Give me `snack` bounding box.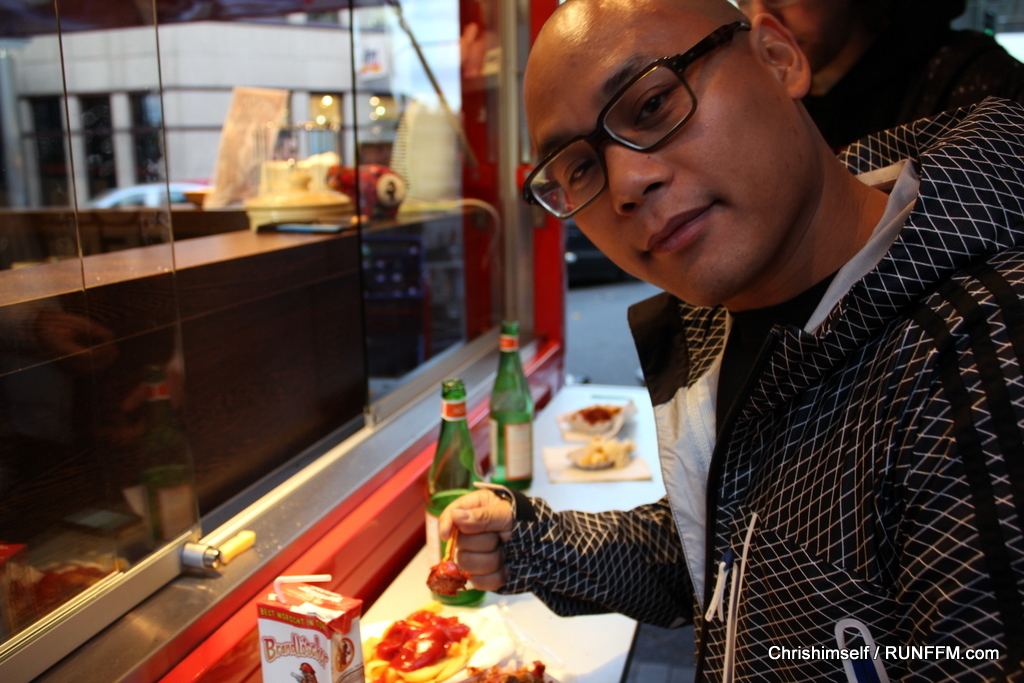
l=577, t=439, r=637, b=472.
